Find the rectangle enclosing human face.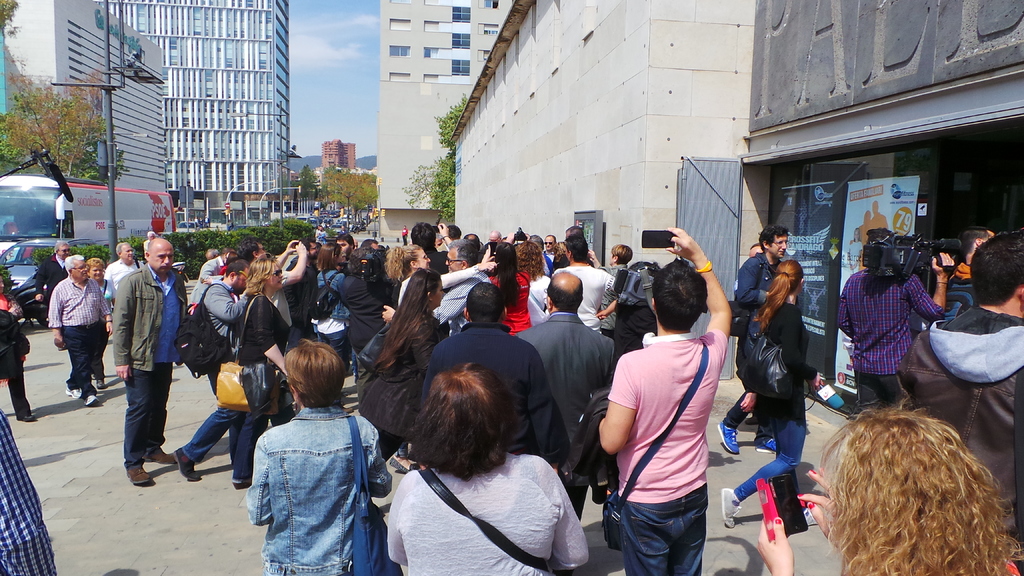
pyautogui.locateOnScreen(124, 244, 132, 260).
